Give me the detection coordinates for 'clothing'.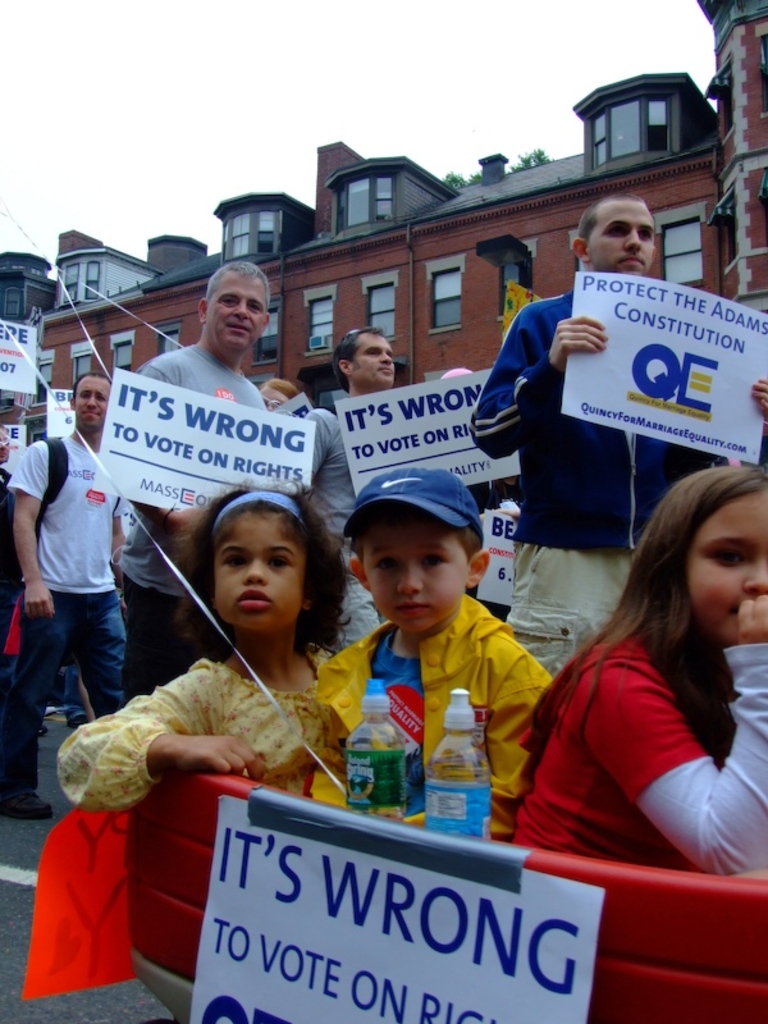
rect(472, 285, 703, 666).
